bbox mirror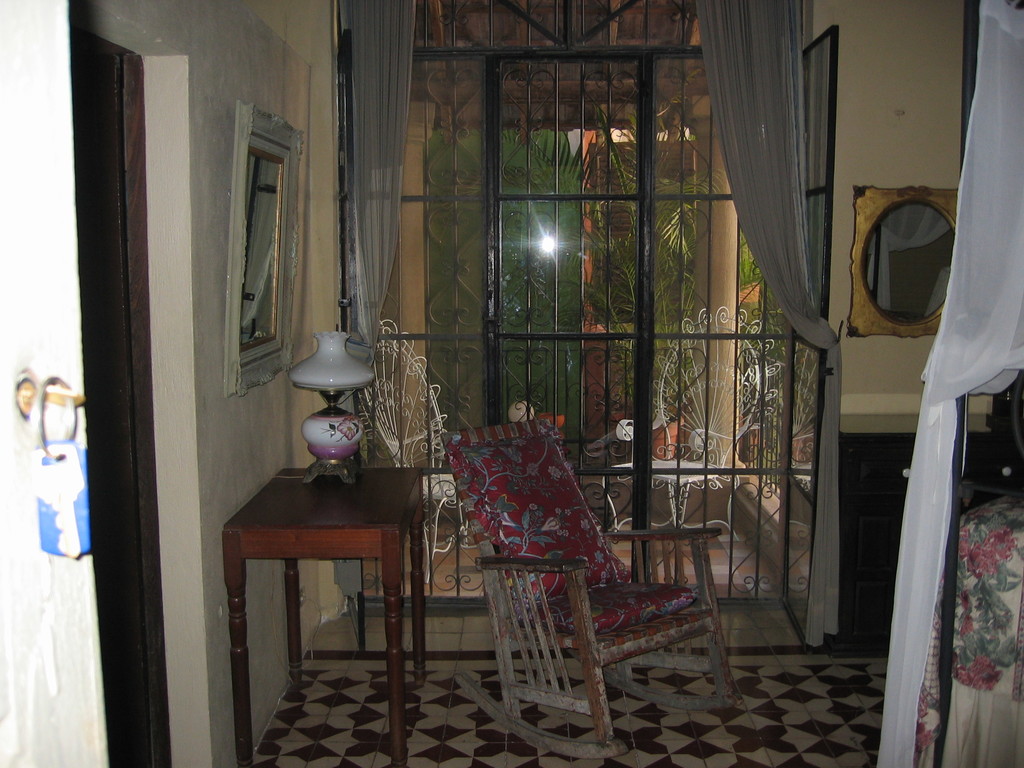
(243,147,286,363)
